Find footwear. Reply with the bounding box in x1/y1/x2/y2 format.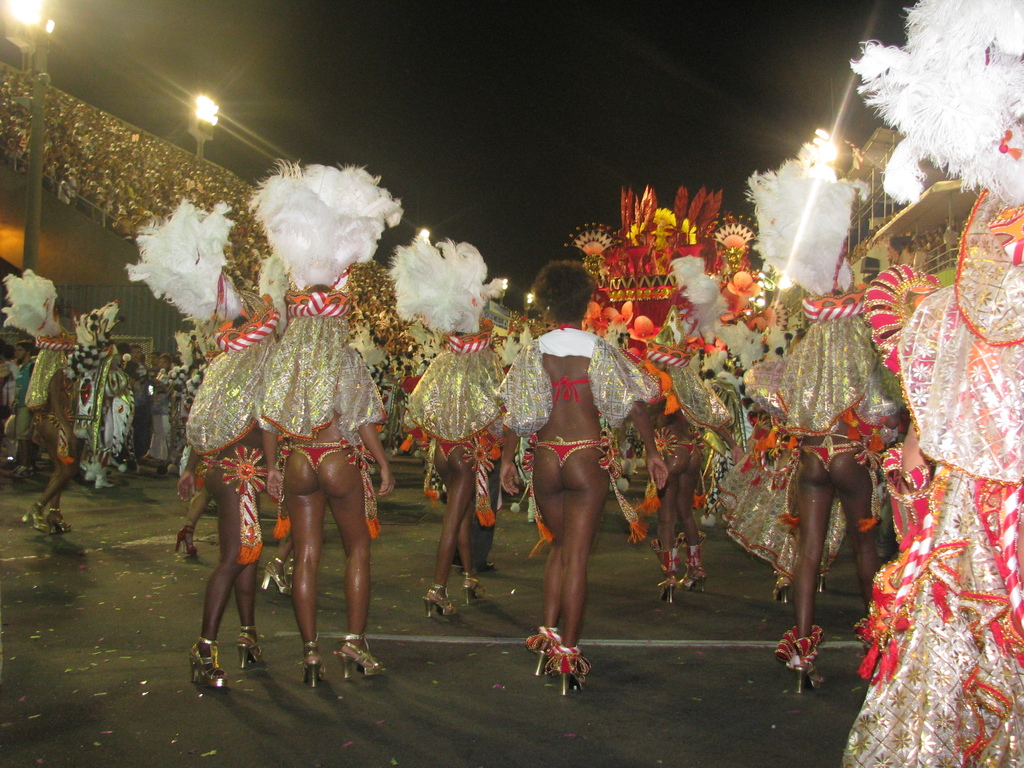
813/570/831/598.
